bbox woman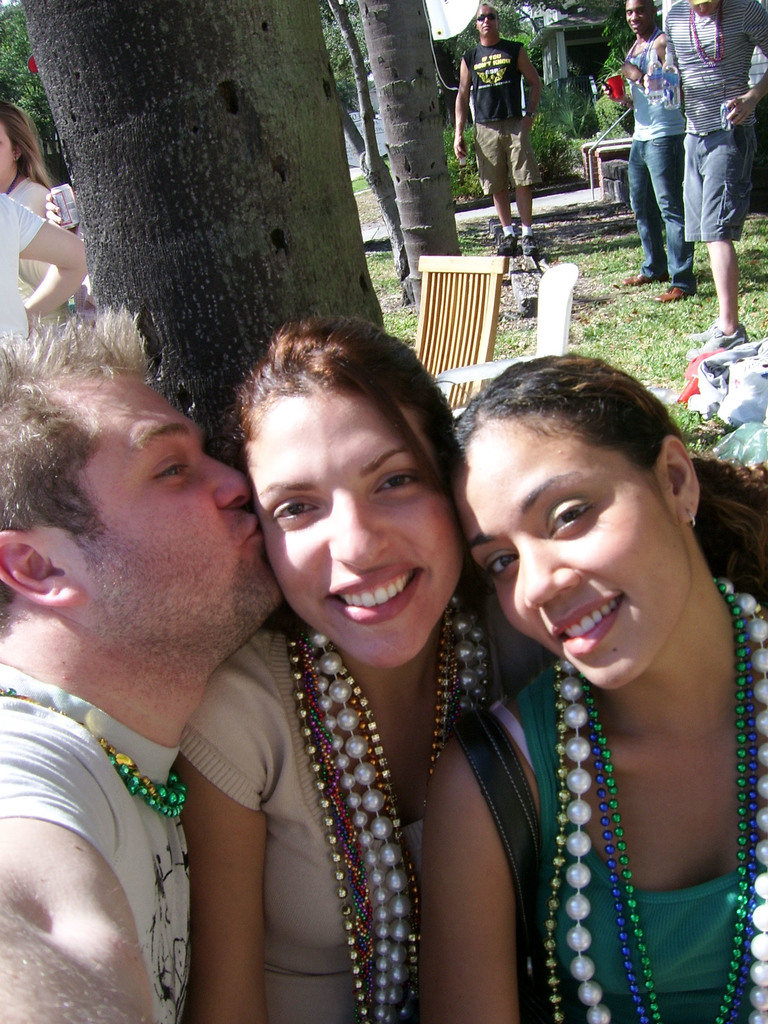
box=[390, 277, 753, 1023]
